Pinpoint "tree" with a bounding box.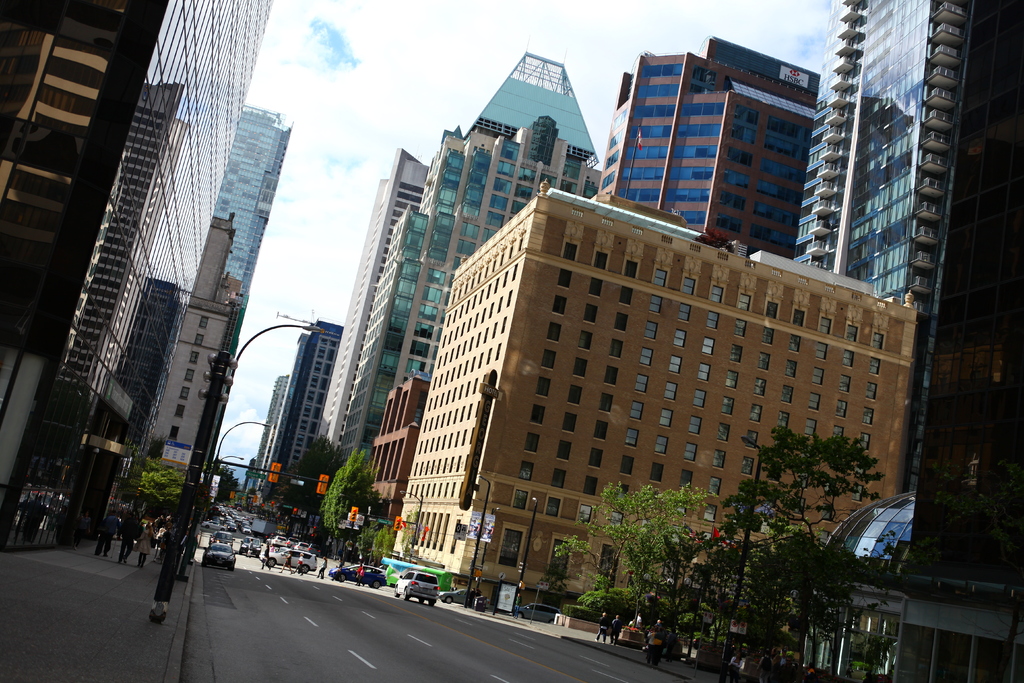
<region>138, 454, 184, 519</region>.
